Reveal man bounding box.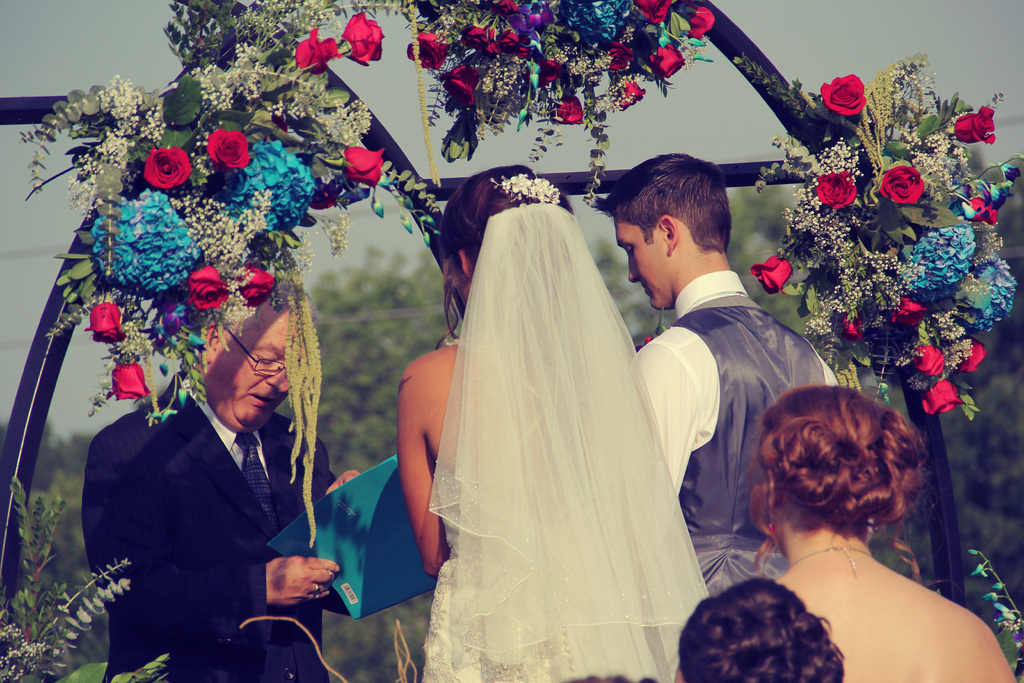
Revealed: <bbox>83, 264, 360, 682</bbox>.
